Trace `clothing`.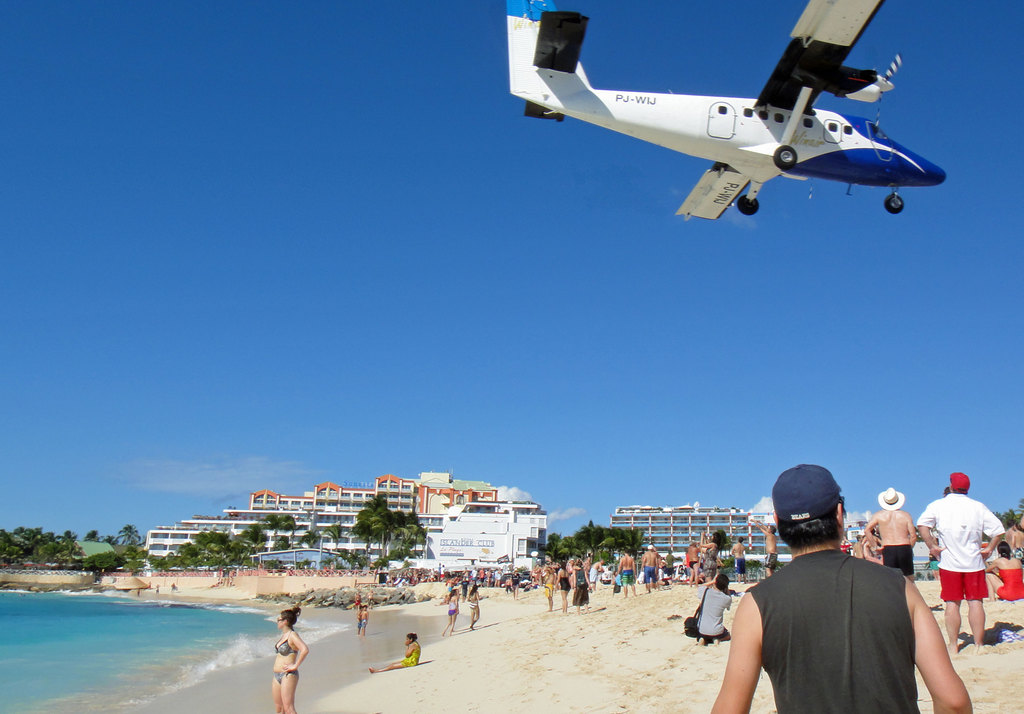
Traced to bbox=[883, 546, 911, 577].
